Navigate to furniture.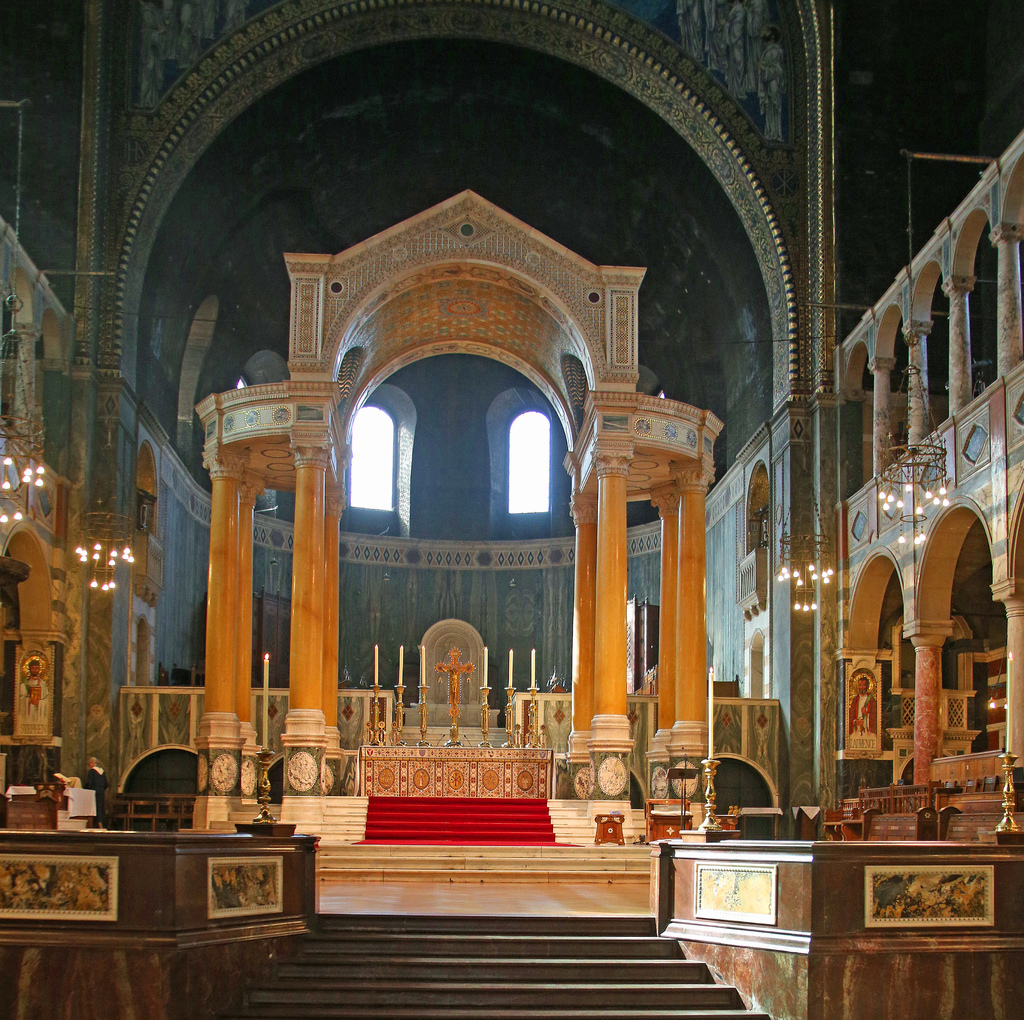
Navigation target: x1=595 y1=813 x2=624 y2=841.
